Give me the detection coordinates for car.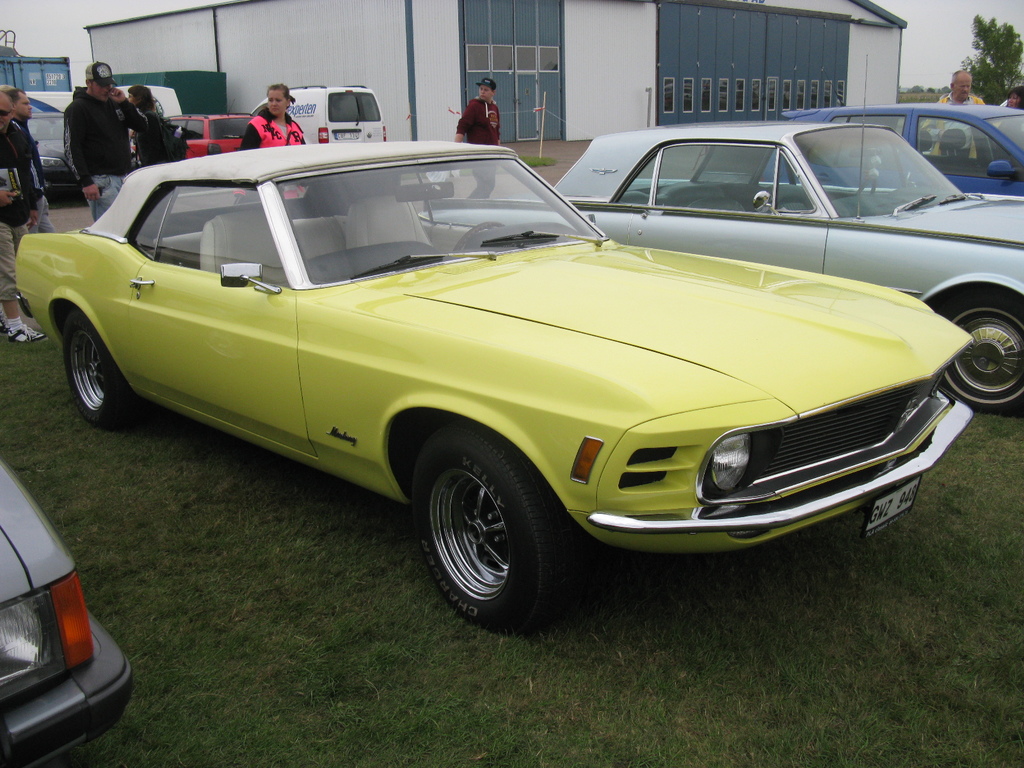
region(132, 114, 252, 166).
